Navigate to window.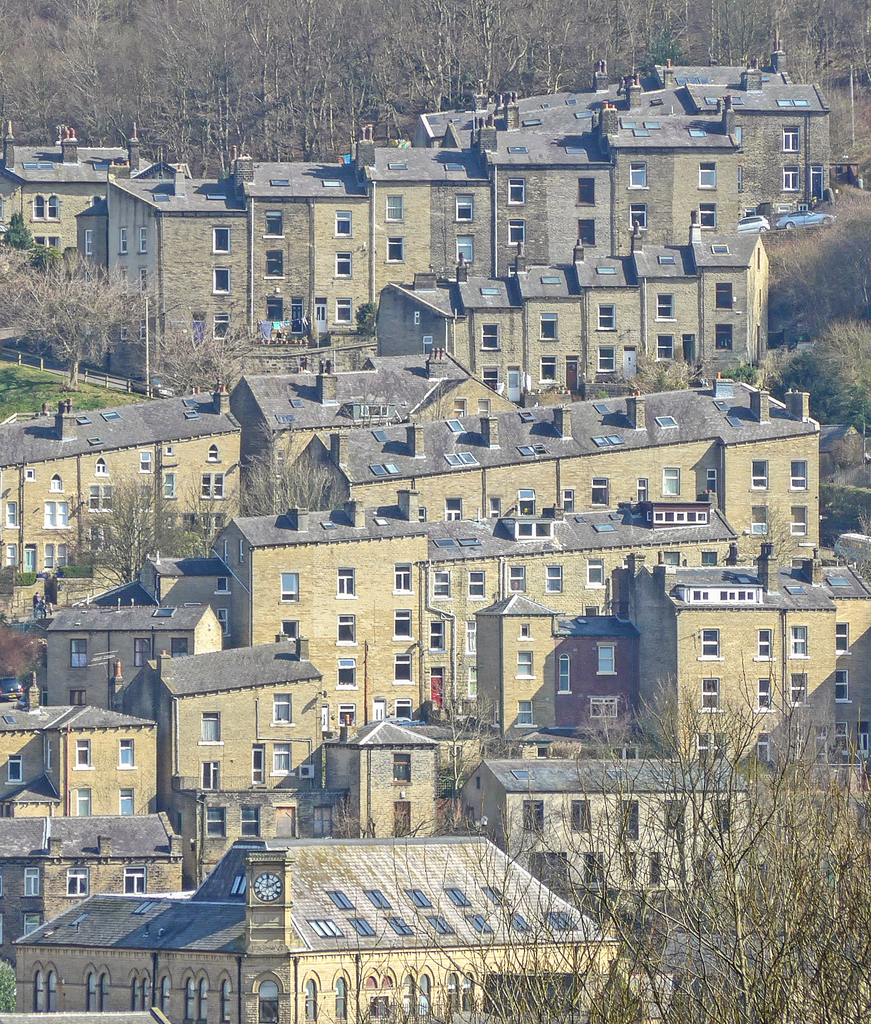
Navigation target: <region>387, 197, 402, 222</region>.
